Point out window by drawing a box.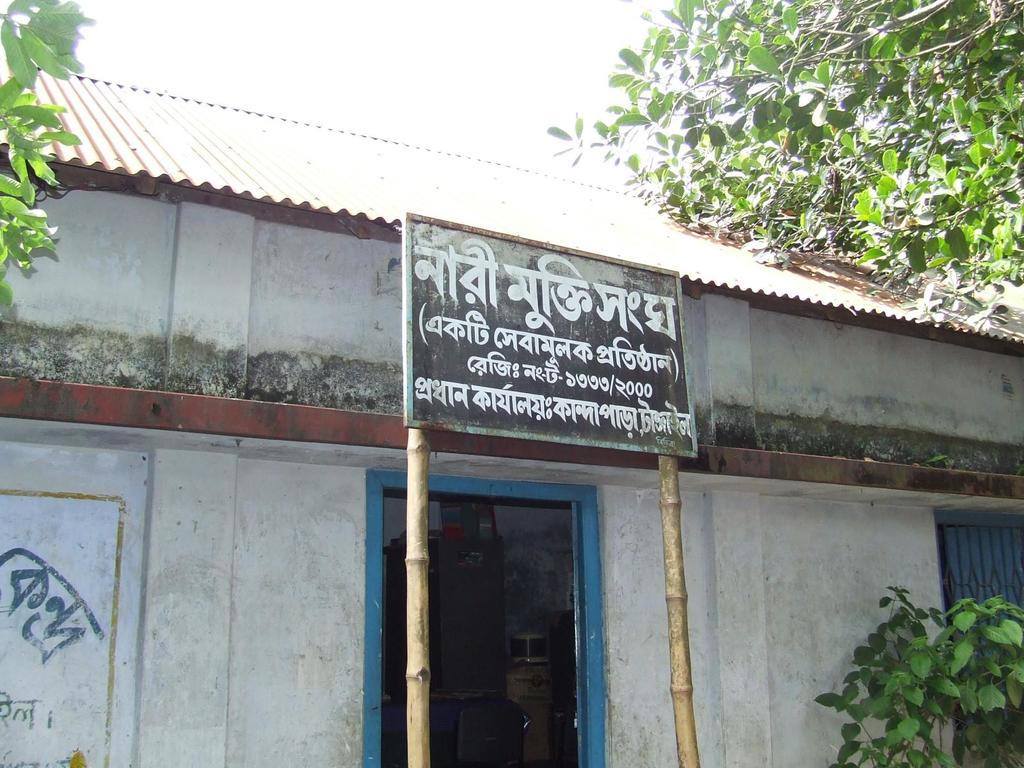
[938, 513, 1023, 731].
